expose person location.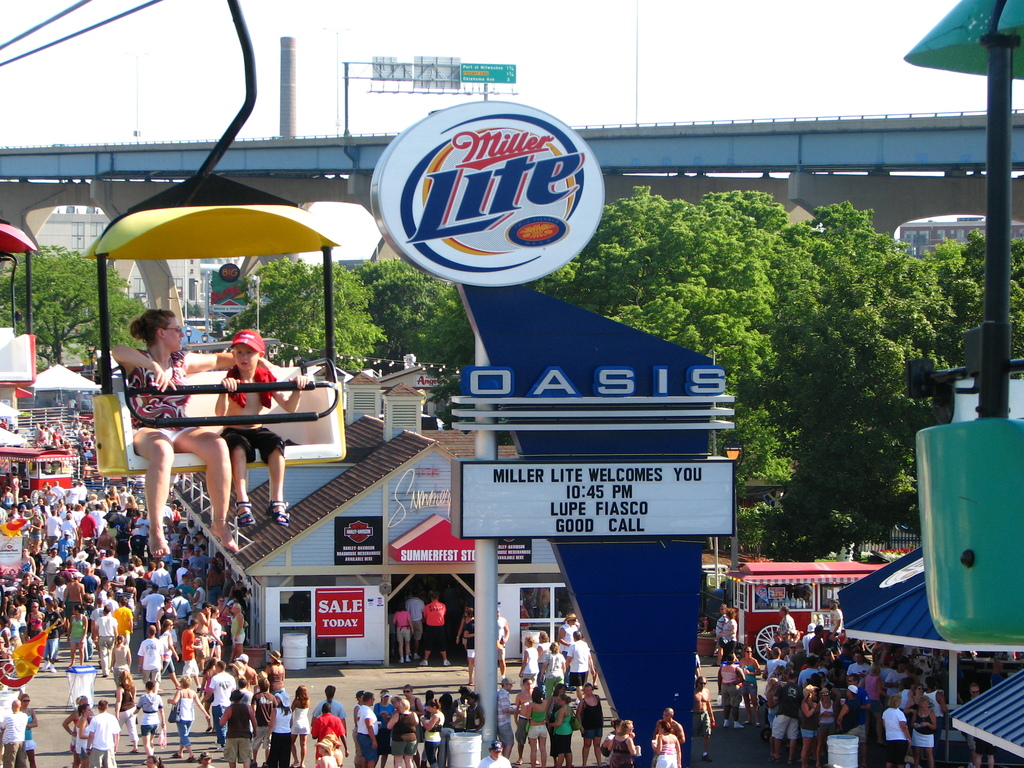
Exposed at (12,682,47,767).
